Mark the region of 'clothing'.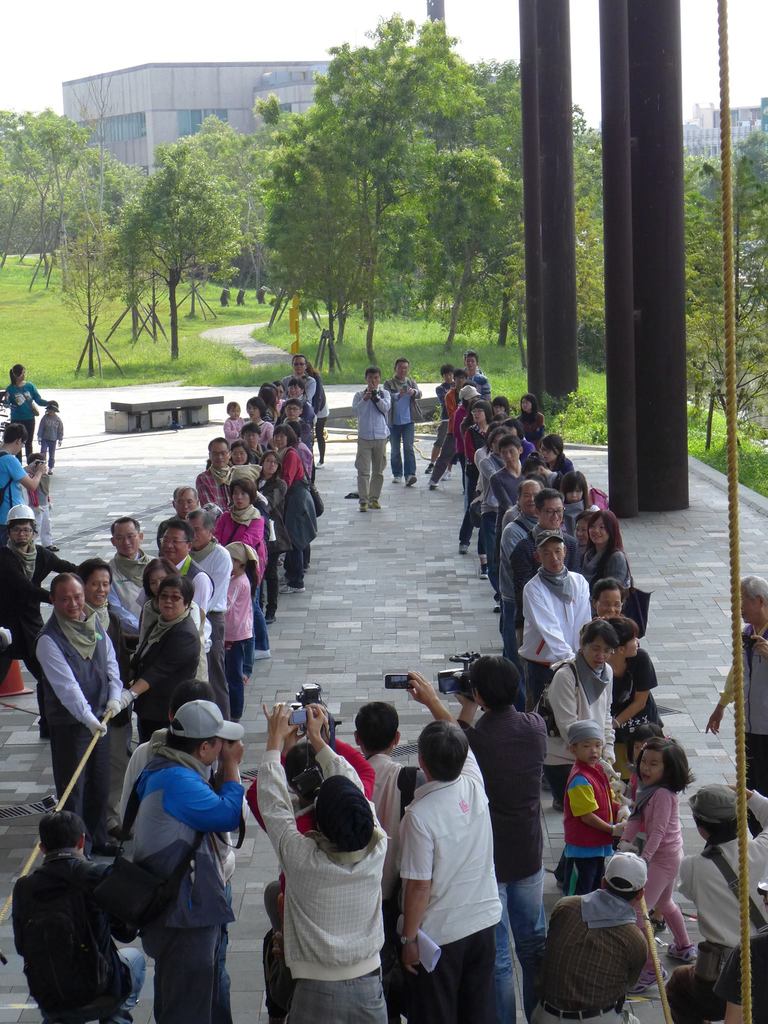
Region: 370:753:424:884.
